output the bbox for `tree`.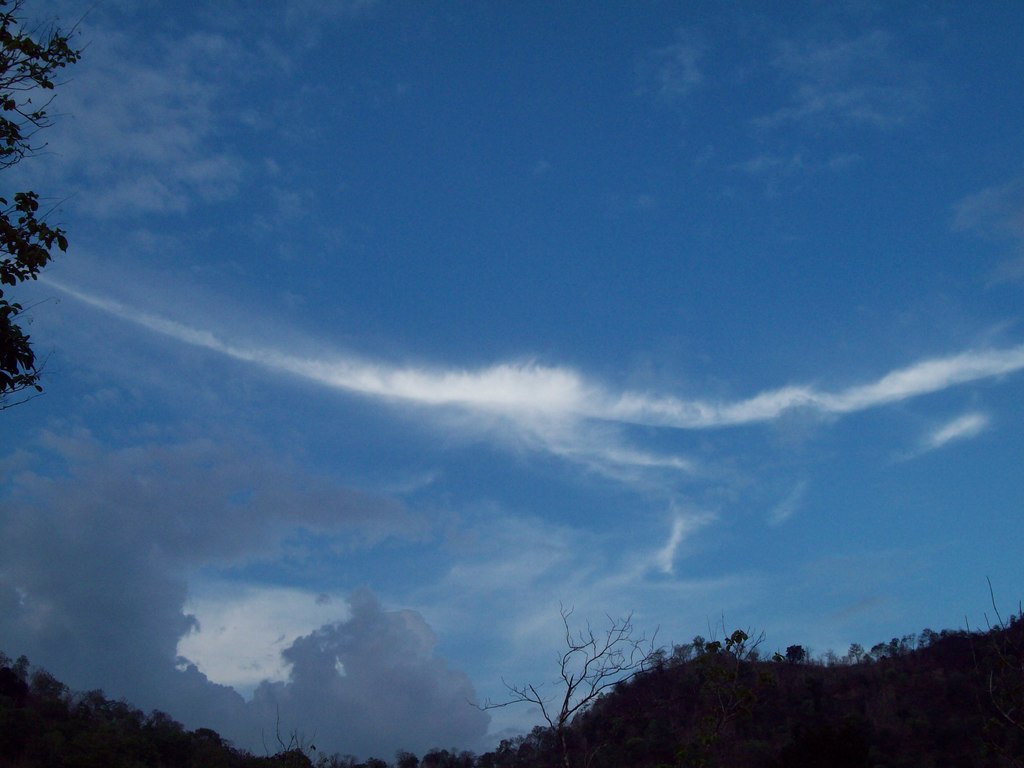
box(0, 0, 113, 417).
